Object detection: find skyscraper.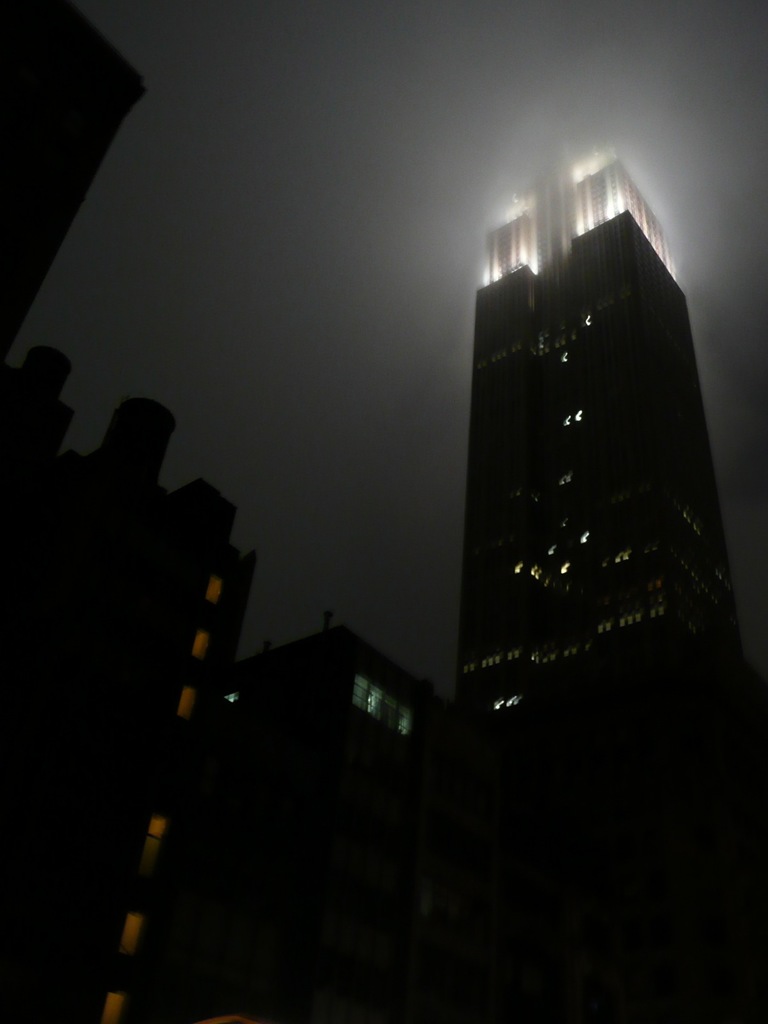
0/348/80/540.
